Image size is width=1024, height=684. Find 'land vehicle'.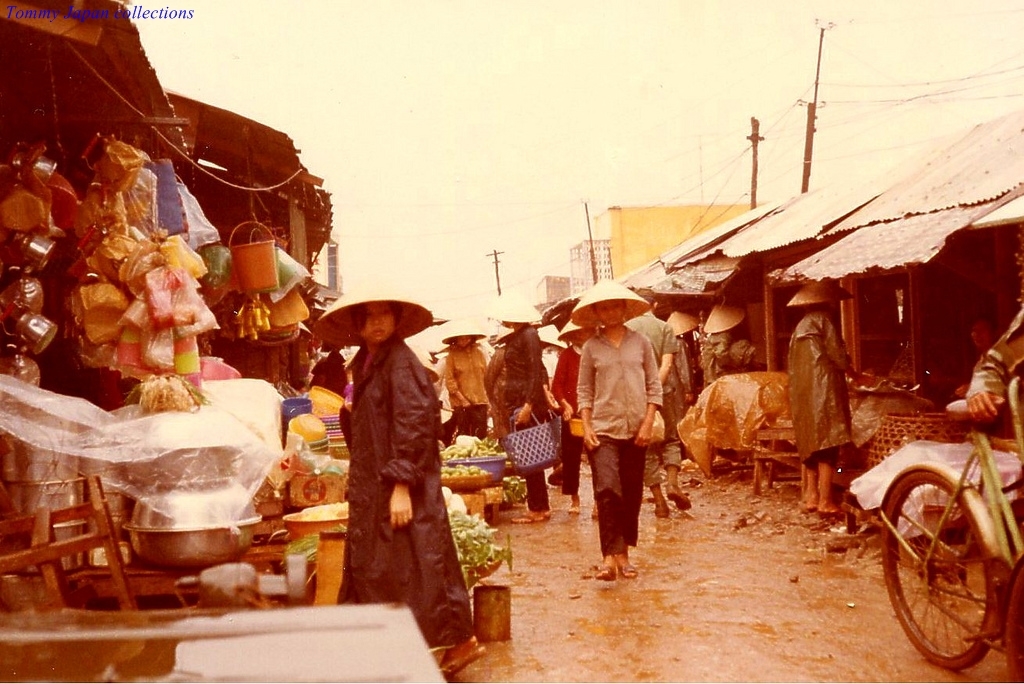
left=829, top=341, right=1023, bottom=672.
